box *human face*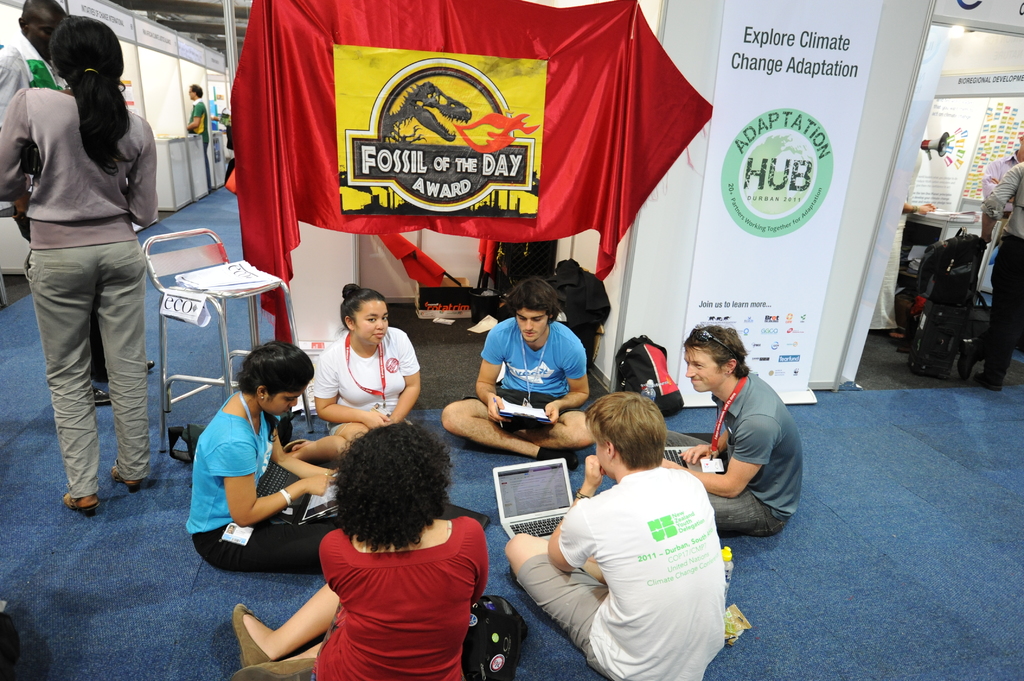
x1=353, y1=301, x2=388, y2=347
